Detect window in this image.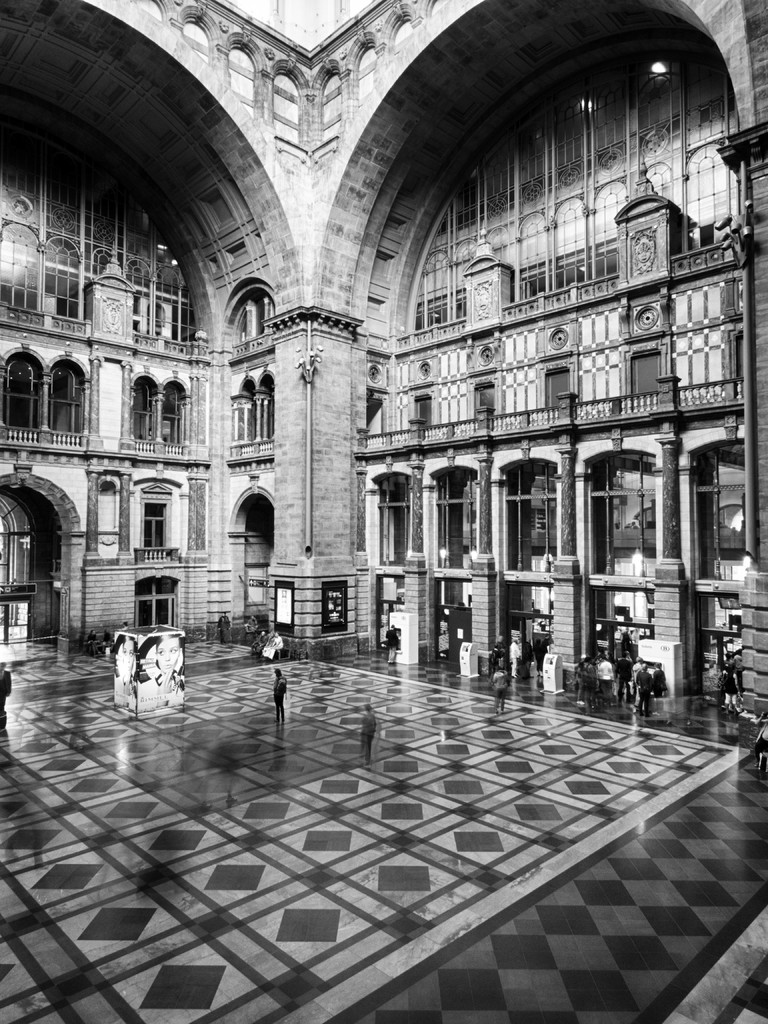
Detection: {"x1": 0, "y1": 349, "x2": 48, "y2": 435}.
